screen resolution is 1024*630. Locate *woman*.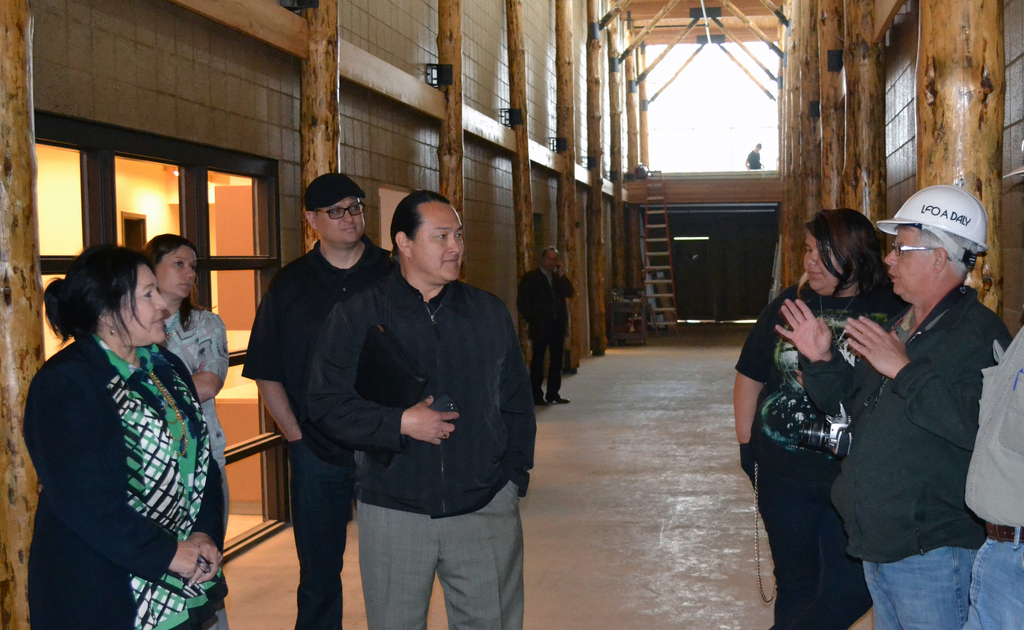
select_region(10, 222, 221, 629).
